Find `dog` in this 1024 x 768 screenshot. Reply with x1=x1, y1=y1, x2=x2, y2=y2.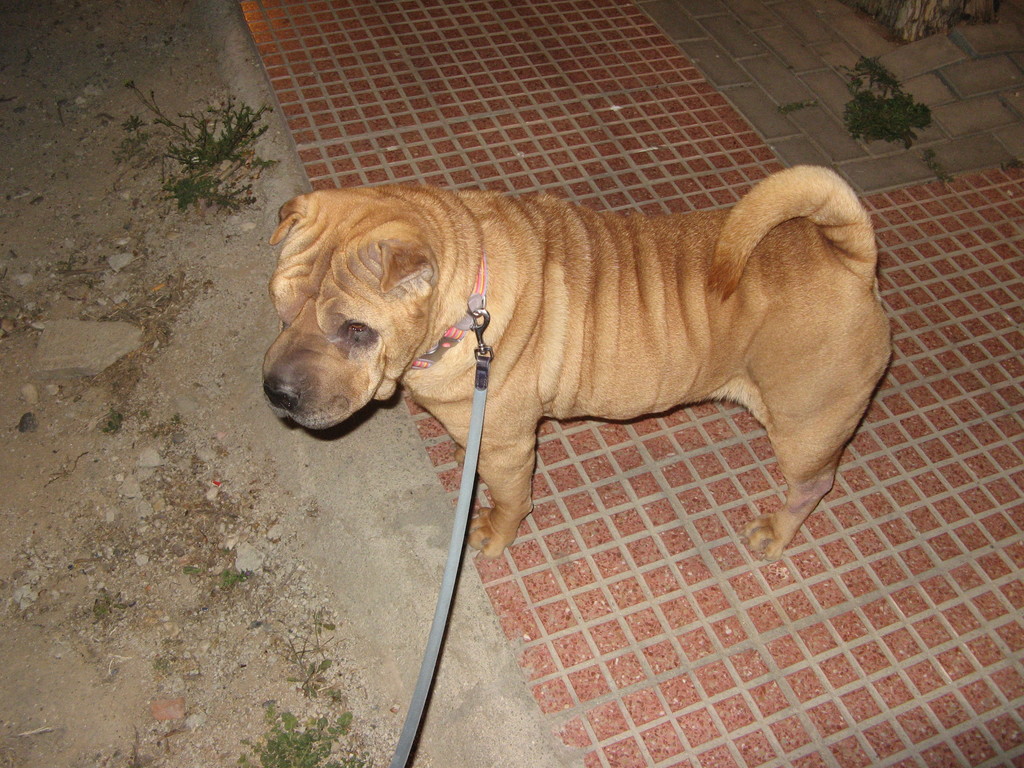
x1=257, y1=166, x2=892, y2=562.
